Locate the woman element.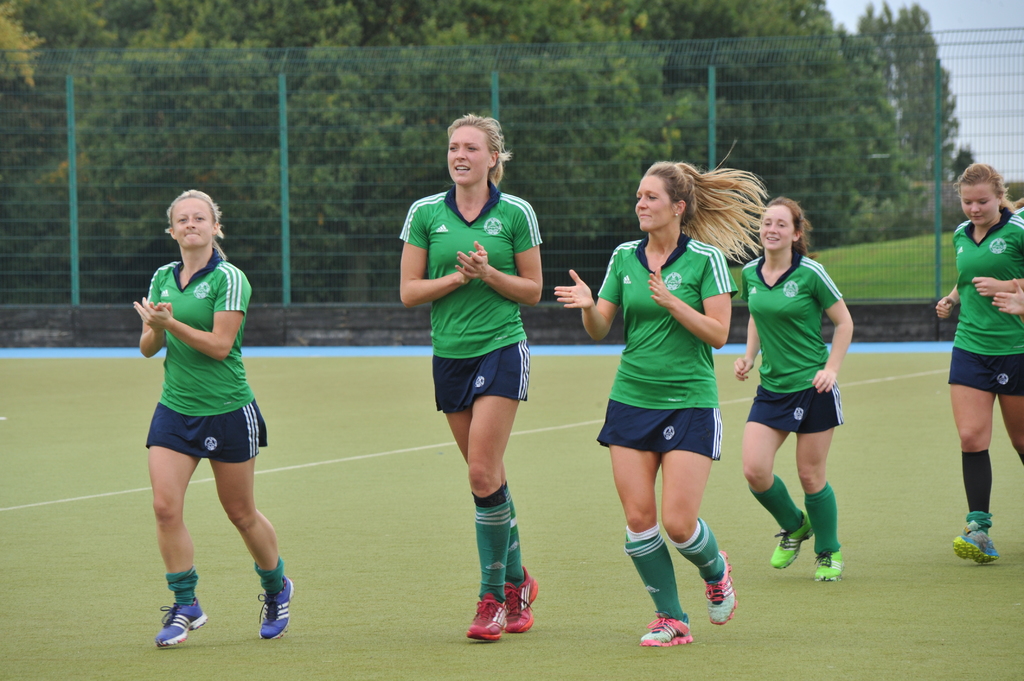
Element bbox: 134 189 295 646.
